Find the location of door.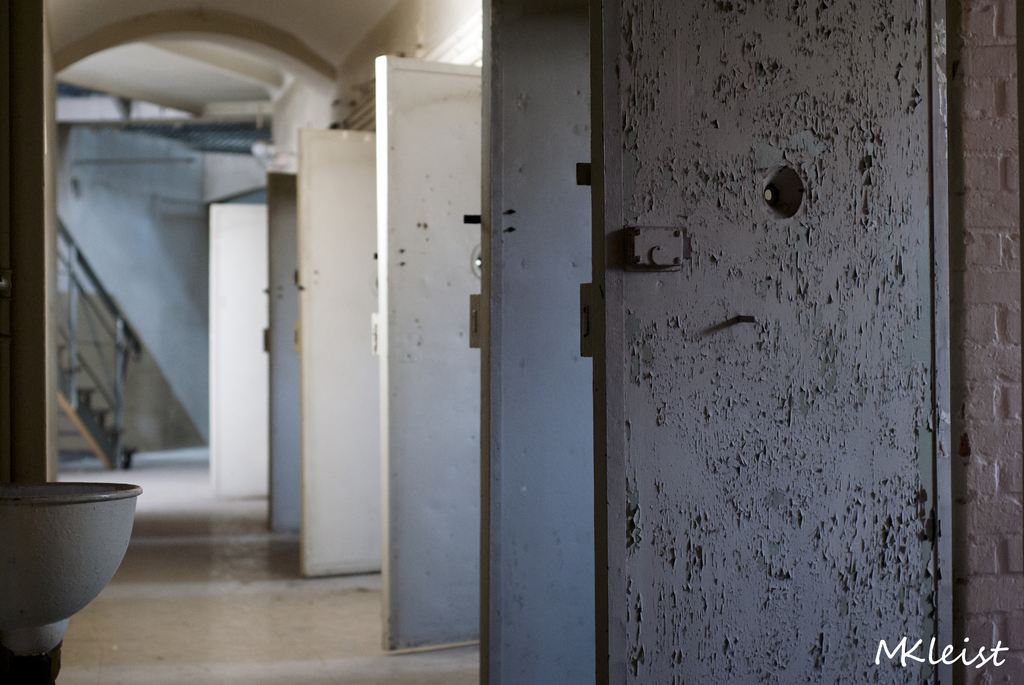
Location: pyautogui.locateOnScreen(270, 171, 296, 531).
